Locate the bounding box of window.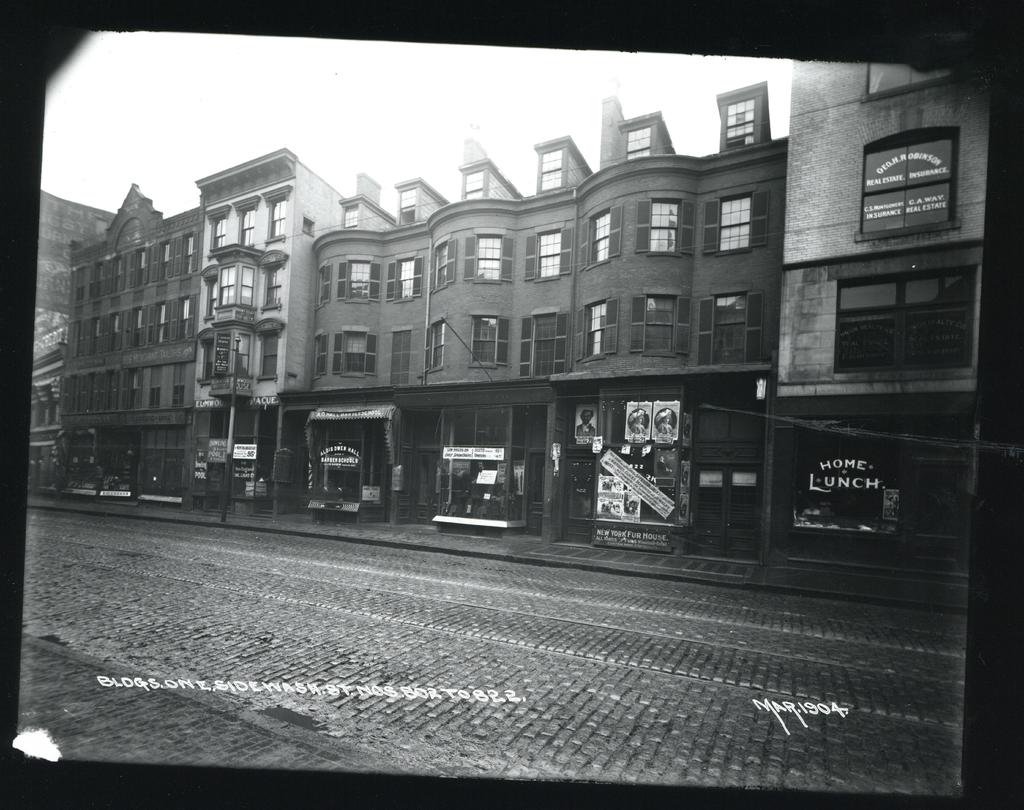
Bounding box: BBox(853, 248, 995, 426).
